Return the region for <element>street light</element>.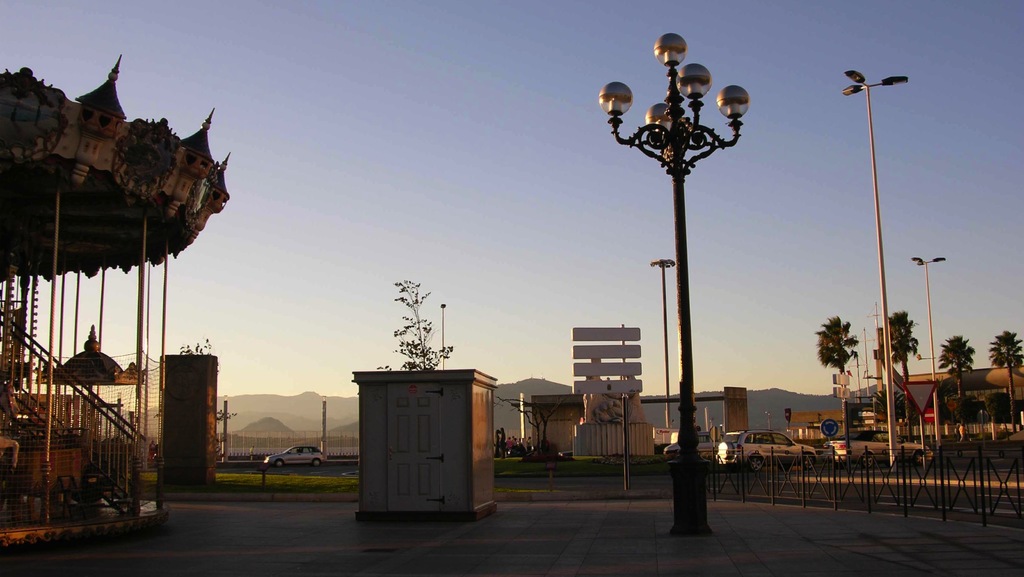
bbox(648, 256, 676, 430).
